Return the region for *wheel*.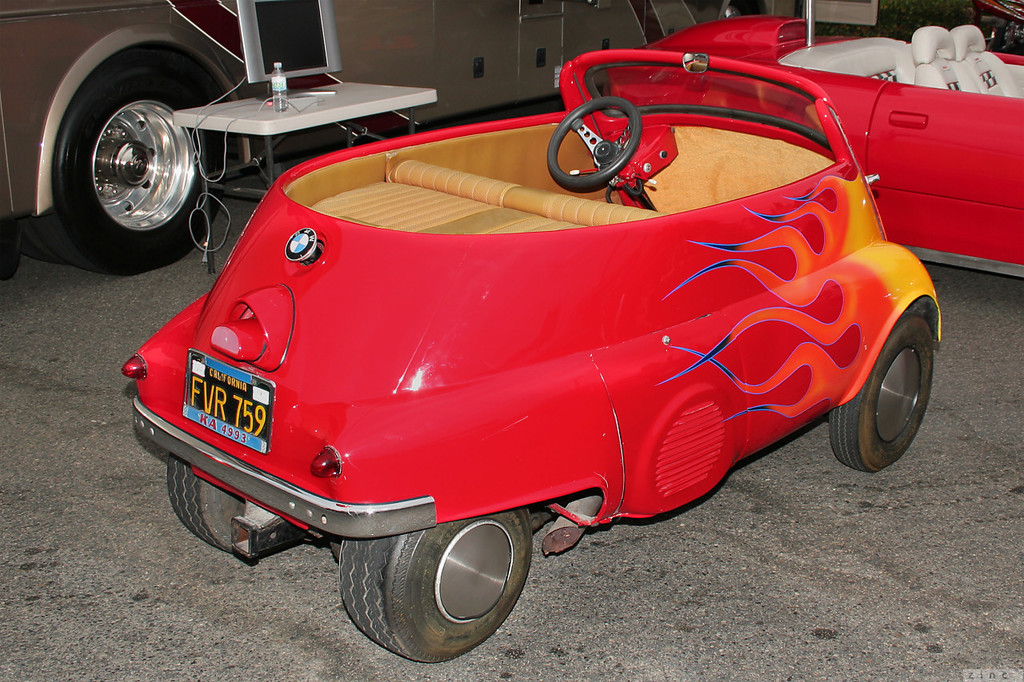
(x1=847, y1=304, x2=938, y2=475).
